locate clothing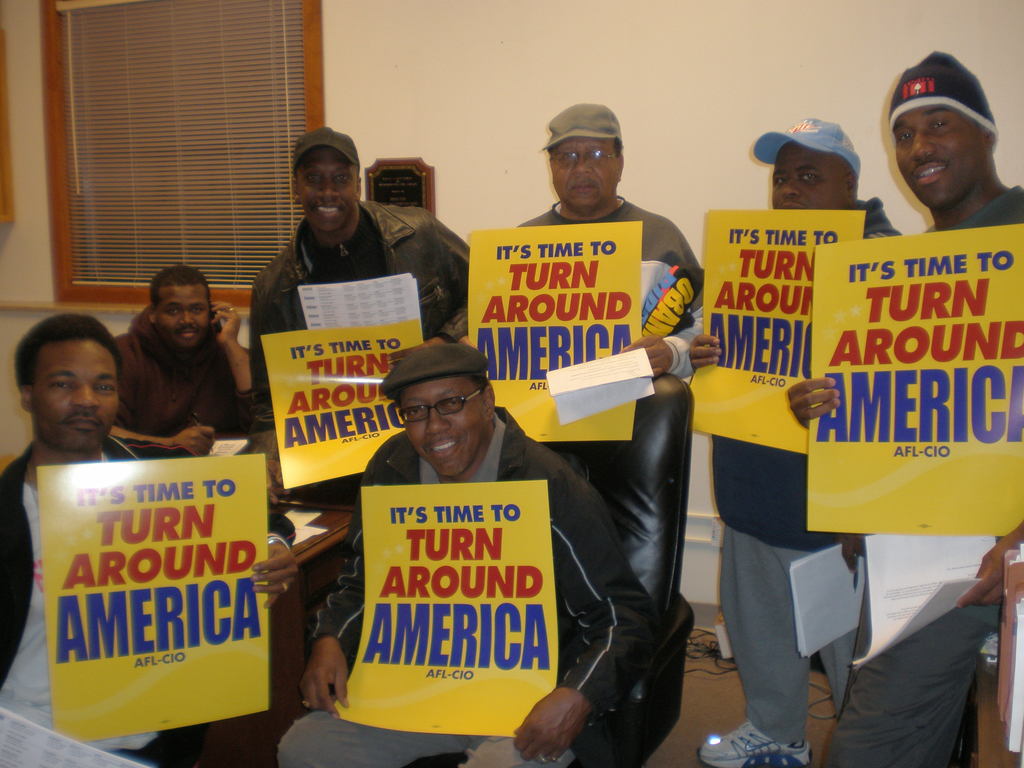
{"x1": 253, "y1": 193, "x2": 478, "y2": 442}
